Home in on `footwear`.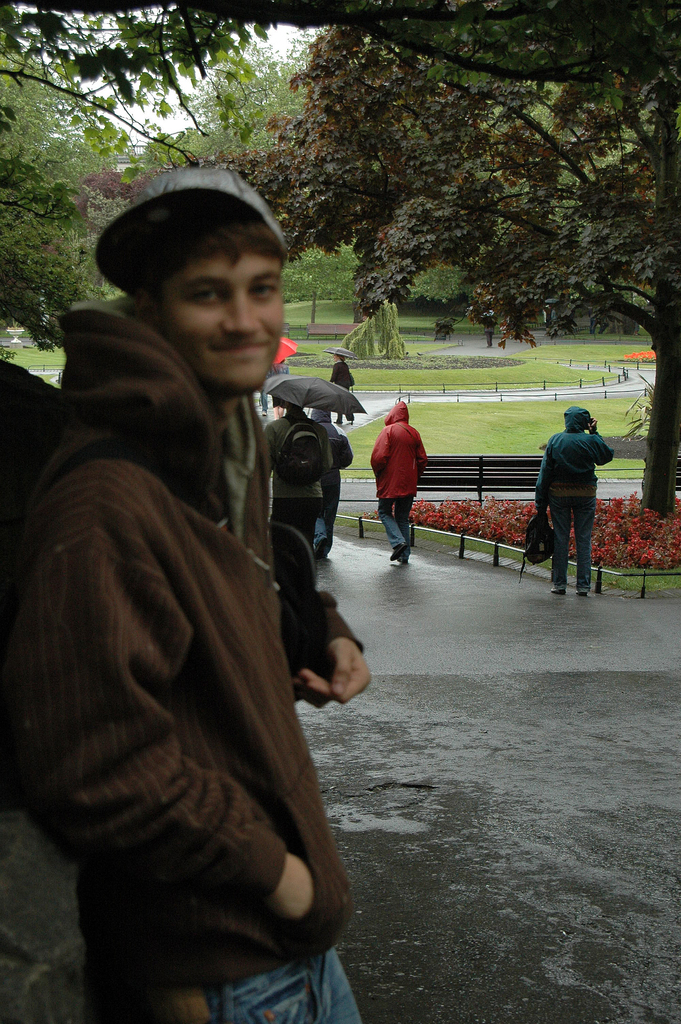
Homed in at (left=404, top=547, right=409, bottom=560).
